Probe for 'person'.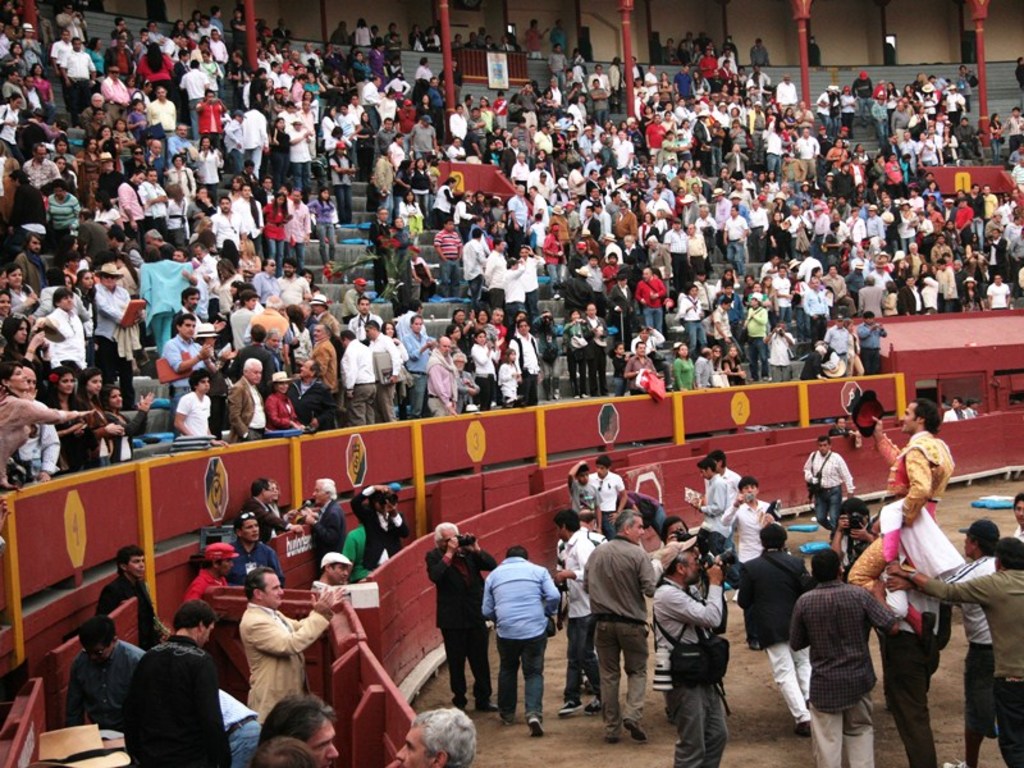
Probe result: detection(582, 508, 655, 741).
